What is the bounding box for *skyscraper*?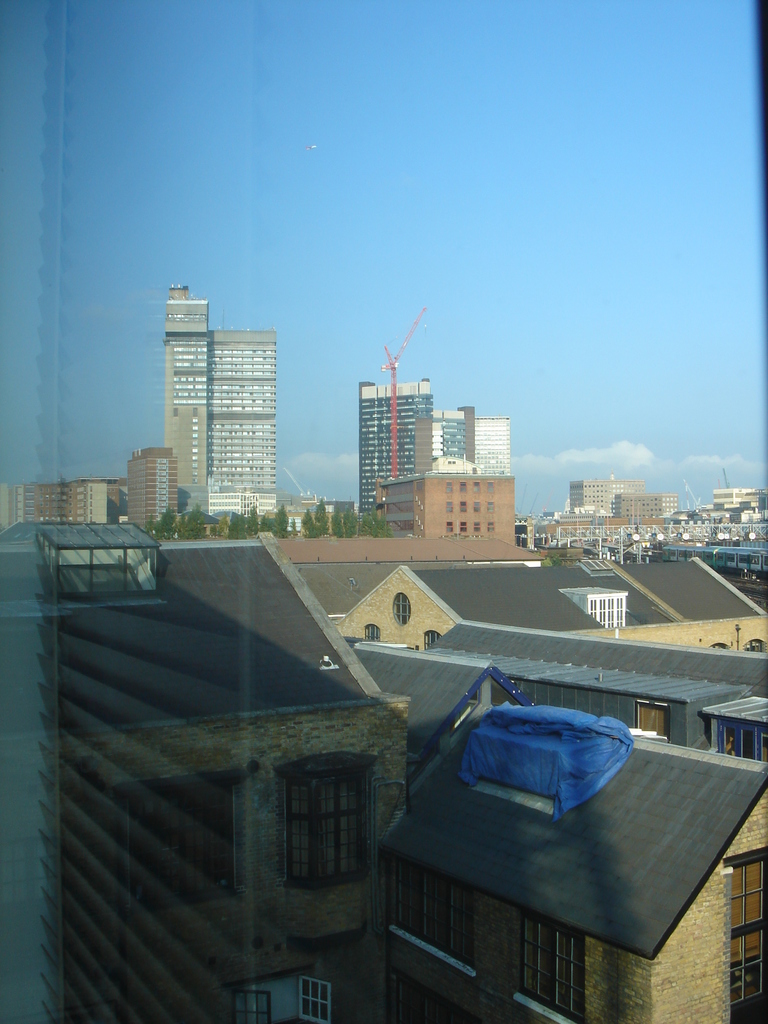
Rect(138, 284, 298, 522).
